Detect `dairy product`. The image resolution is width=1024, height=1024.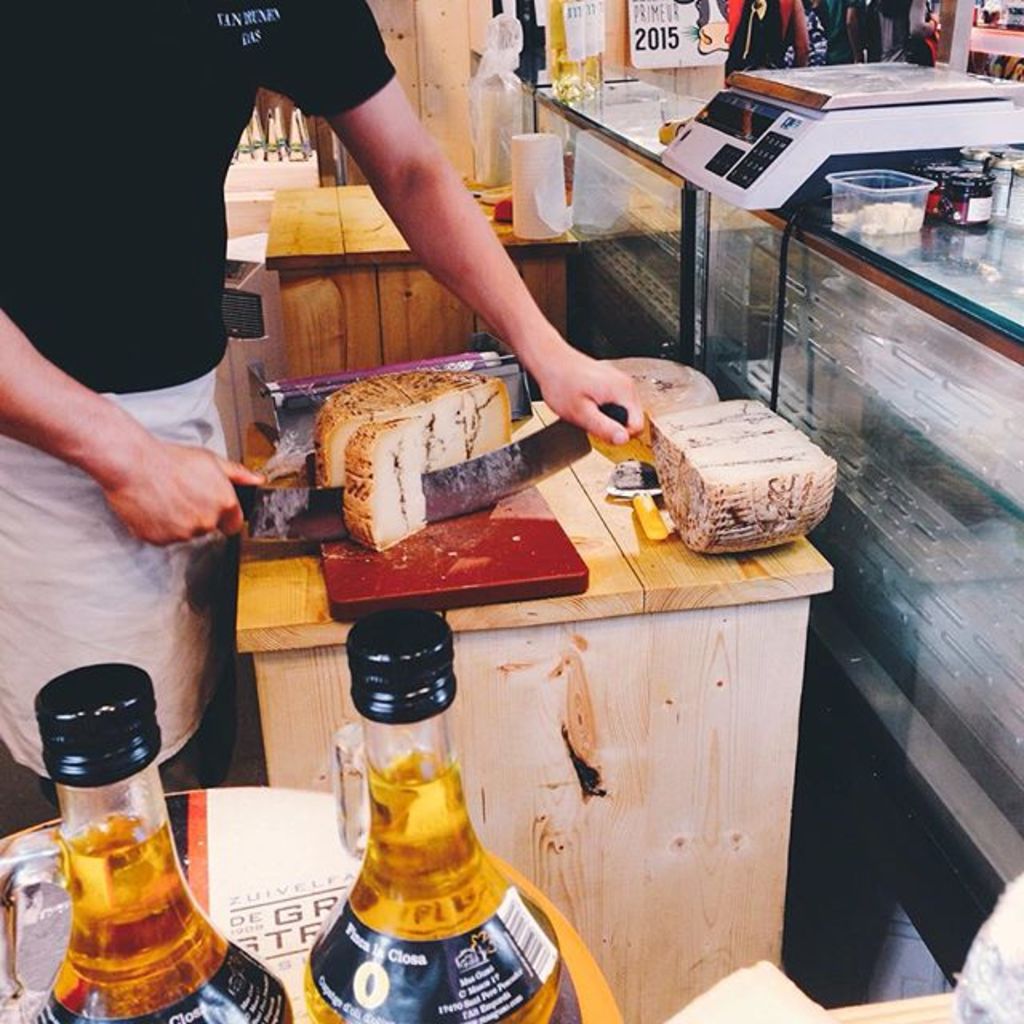
BBox(659, 395, 824, 550).
